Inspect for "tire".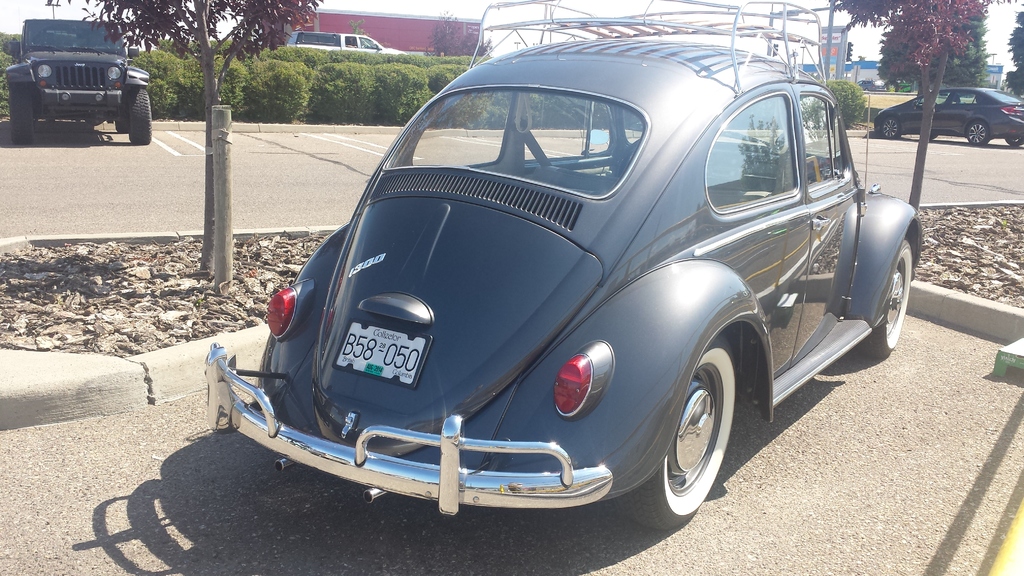
Inspection: region(115, 109, 132, 128).
